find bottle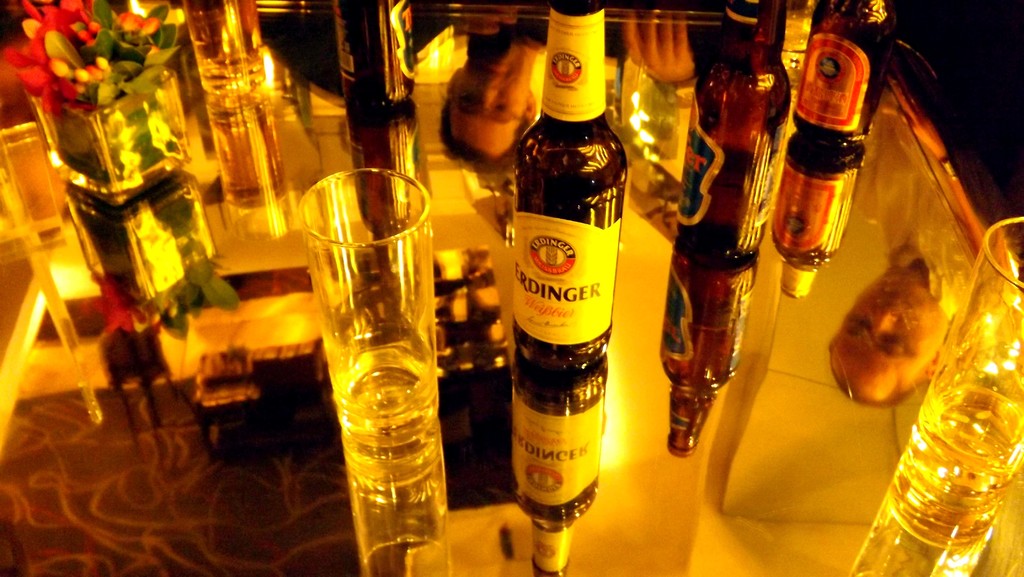
region(794, 0, 892, 156)
